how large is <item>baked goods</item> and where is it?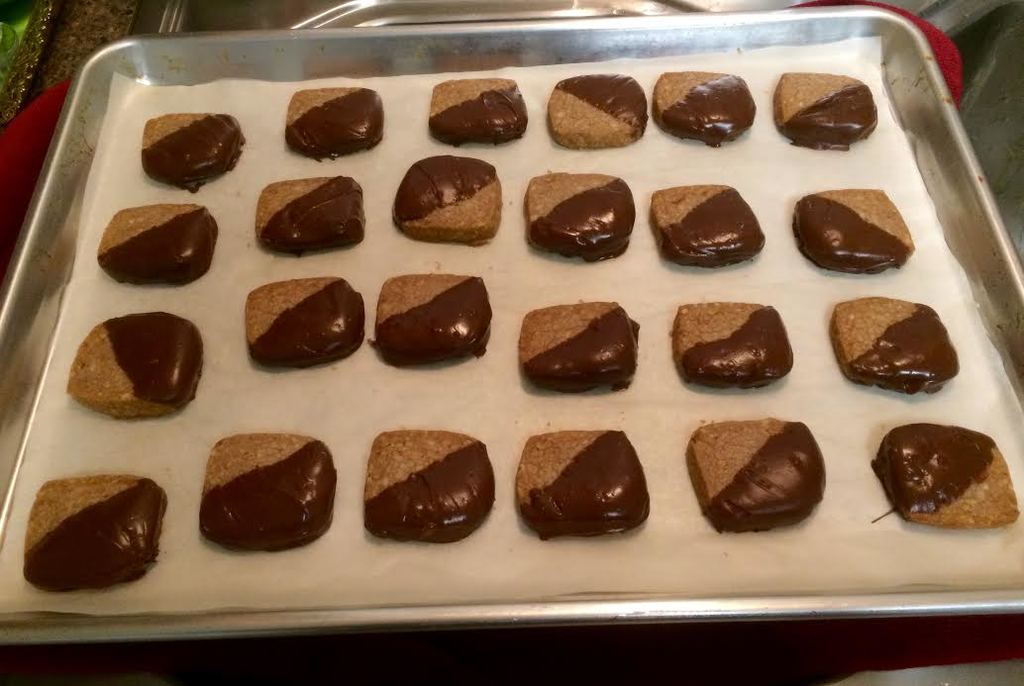
Bounding box: (769,71,878,151).
